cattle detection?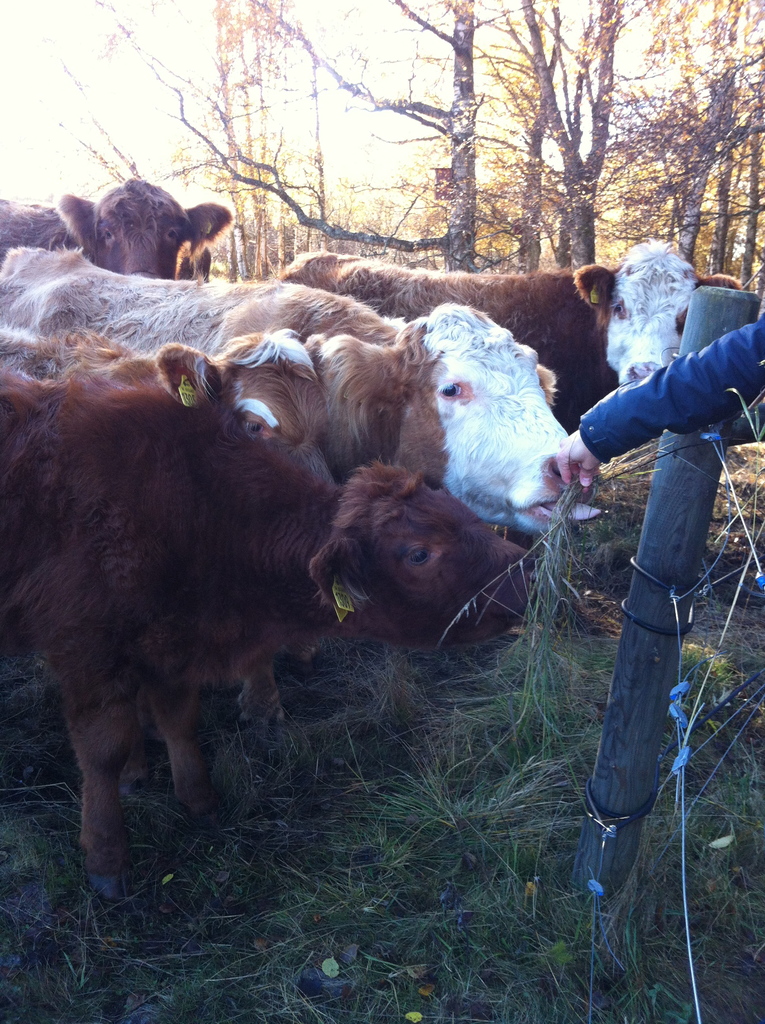
280,244,749,431
